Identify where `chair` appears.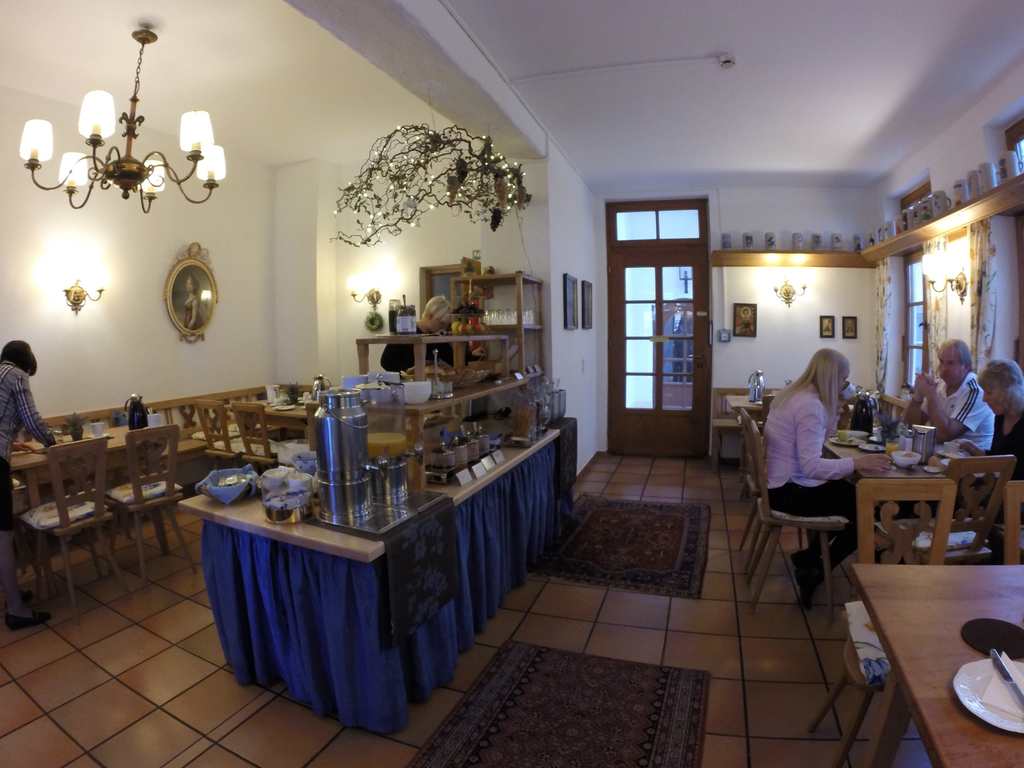
Appears at 24/436/124/616.
